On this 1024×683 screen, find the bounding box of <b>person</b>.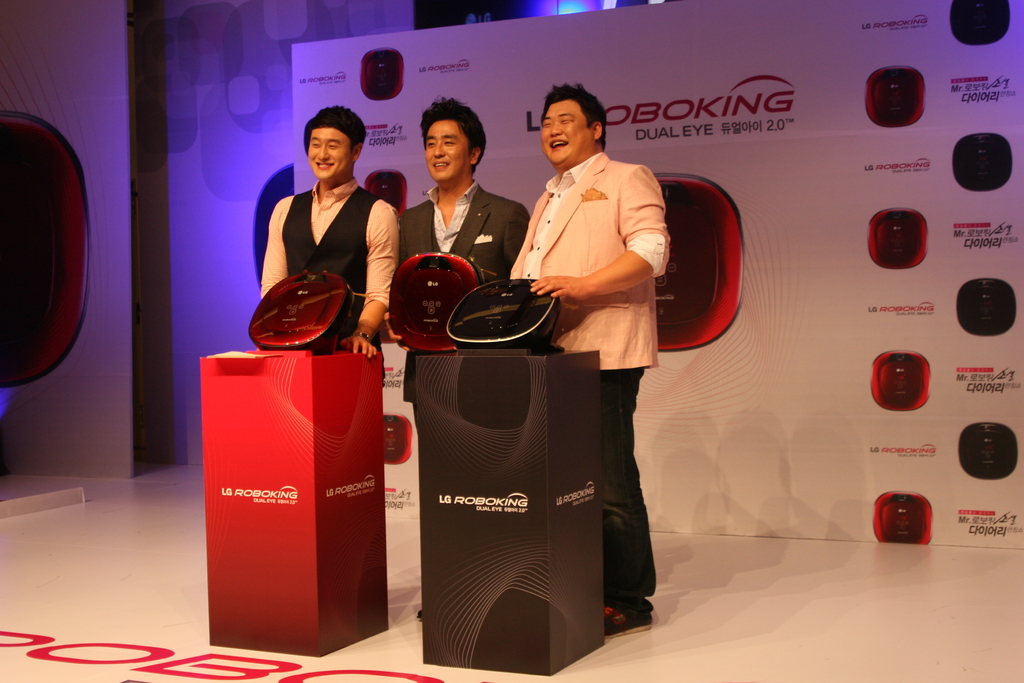
Bounding box: BBox(260, 104, 397, 385).
